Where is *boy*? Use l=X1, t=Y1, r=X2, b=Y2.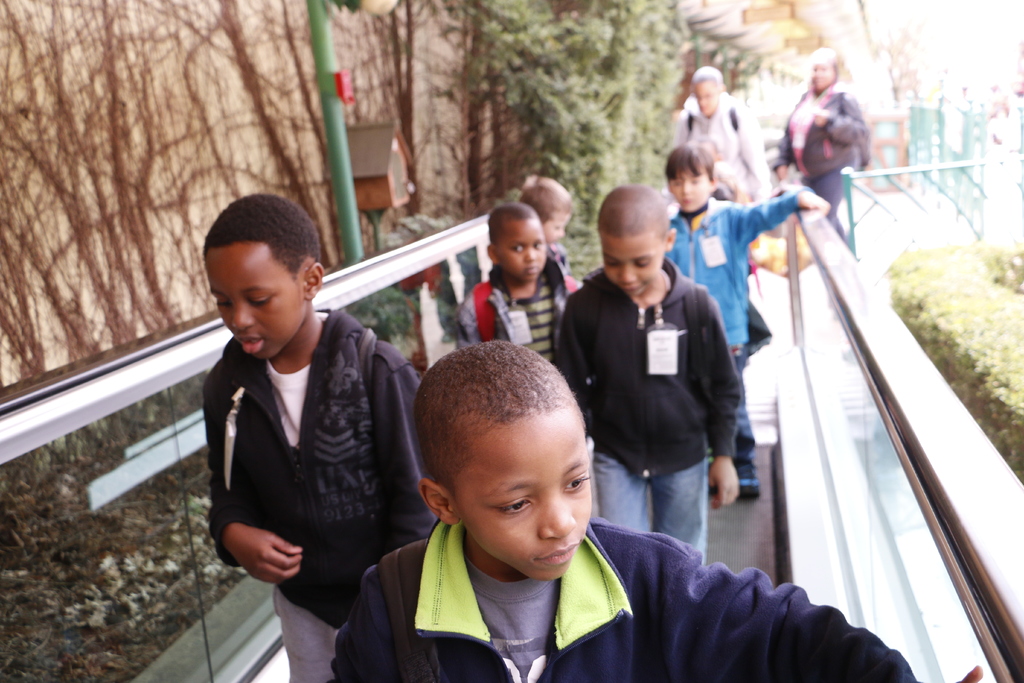
l=528, t=183, r=746, b=589.
